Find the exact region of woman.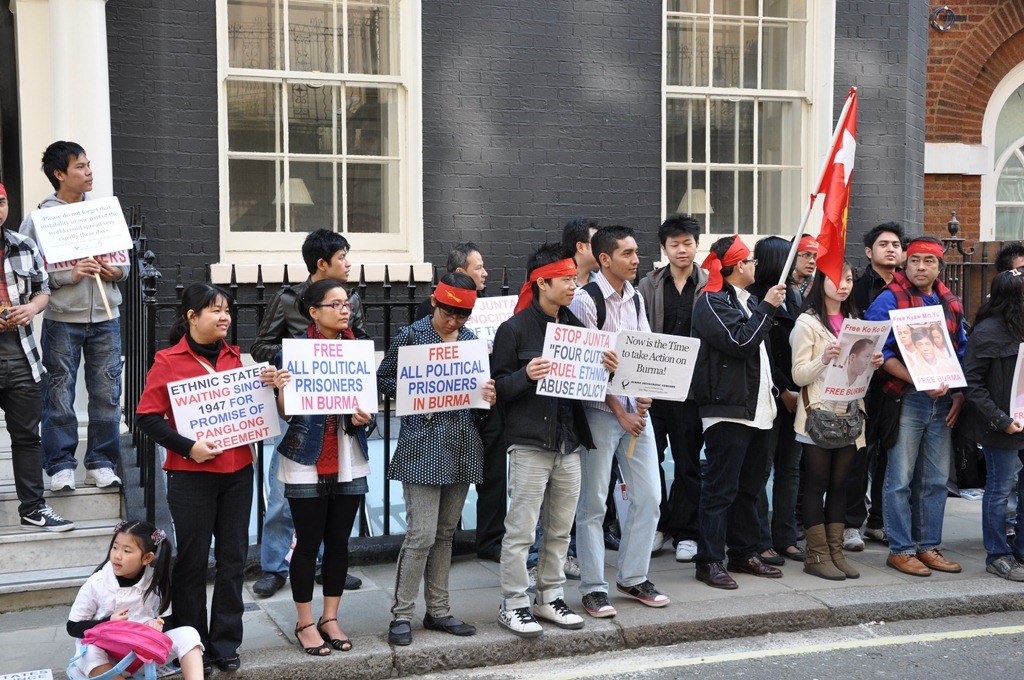
Exact region: 787/258/883/583.
